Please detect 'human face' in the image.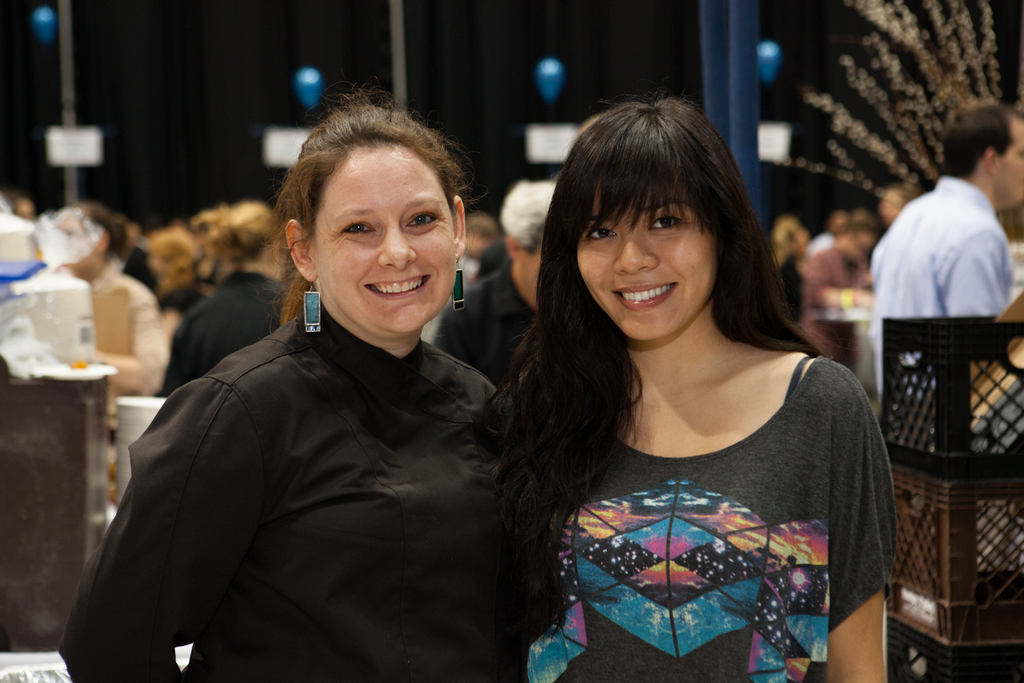
{"x1": 575, "y1": 181, "x2": 720, "y2": 341}.
